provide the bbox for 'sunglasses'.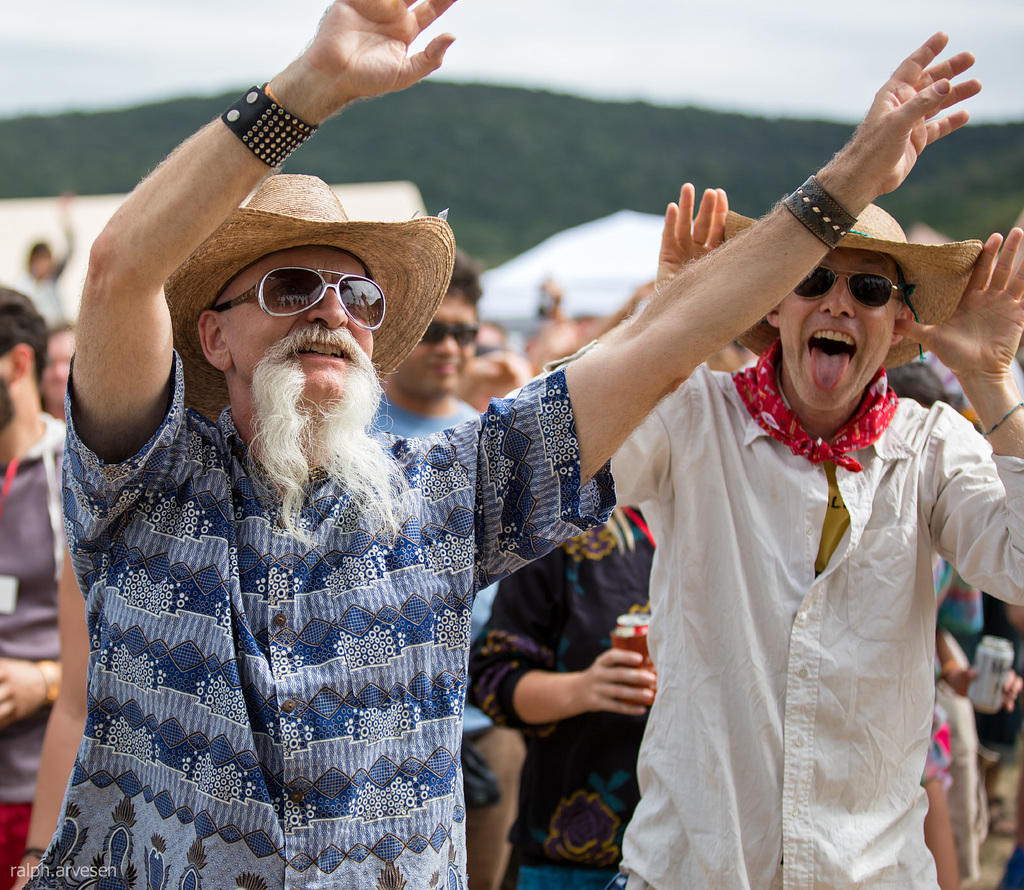
box=[209, 261, 389, 334].
